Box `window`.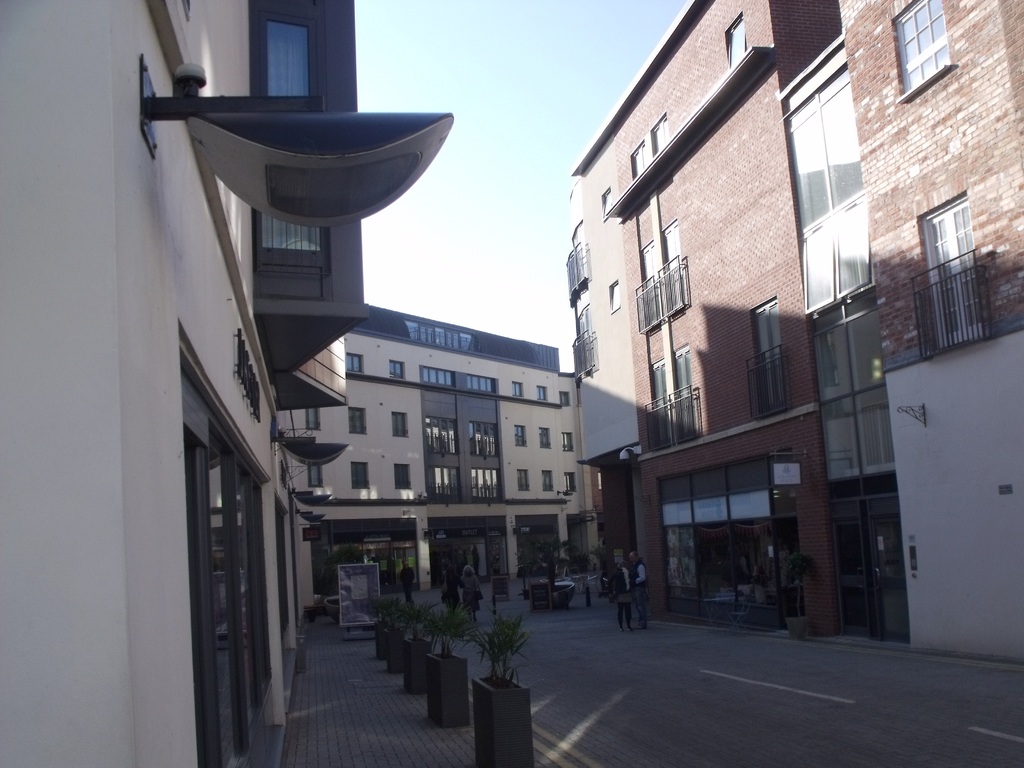
x1=783, y1=64, x2=893, y2=481.
